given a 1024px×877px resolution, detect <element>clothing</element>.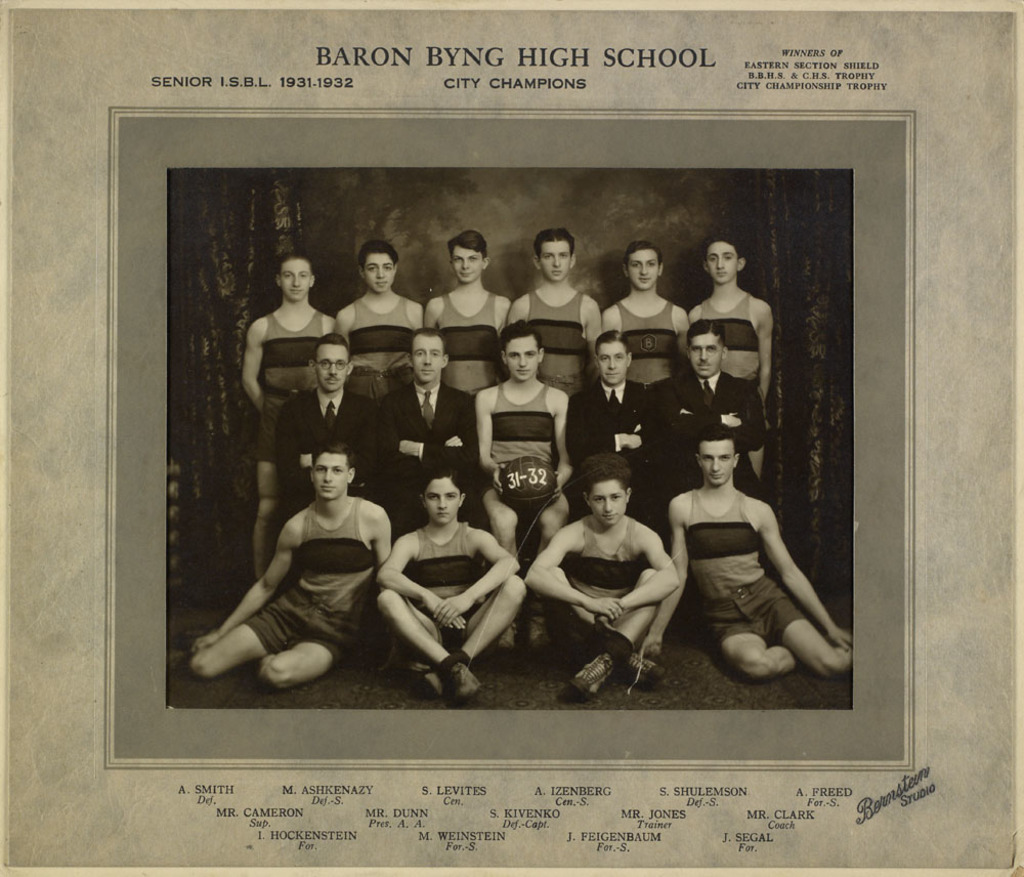
<box>485,390,563,511</box>.
